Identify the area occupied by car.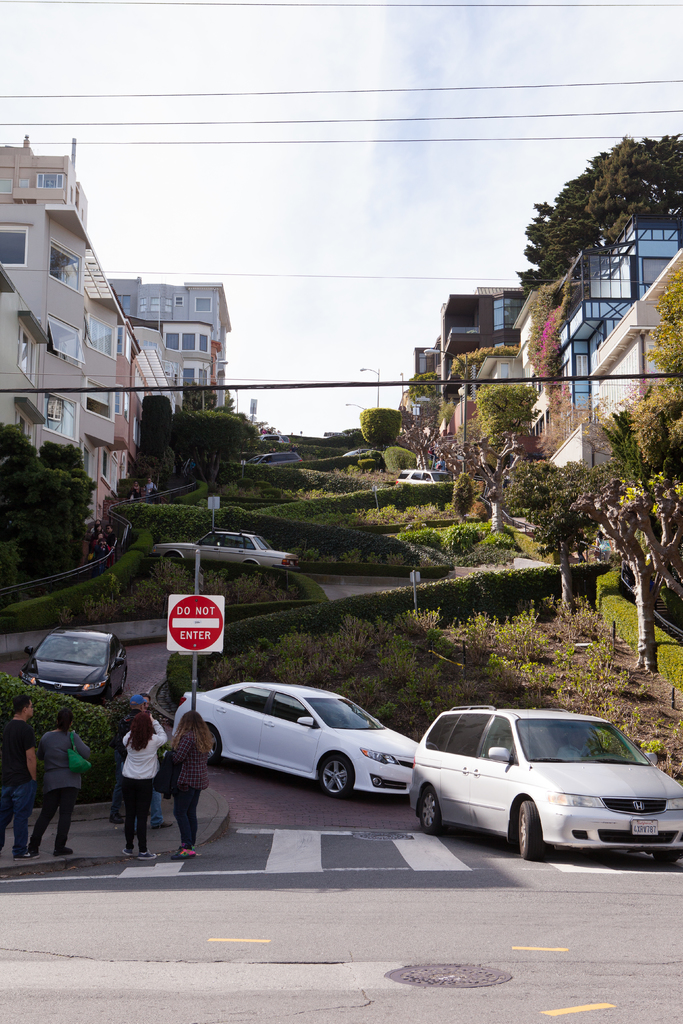
Area: box=[26, 623, 133, 700].
